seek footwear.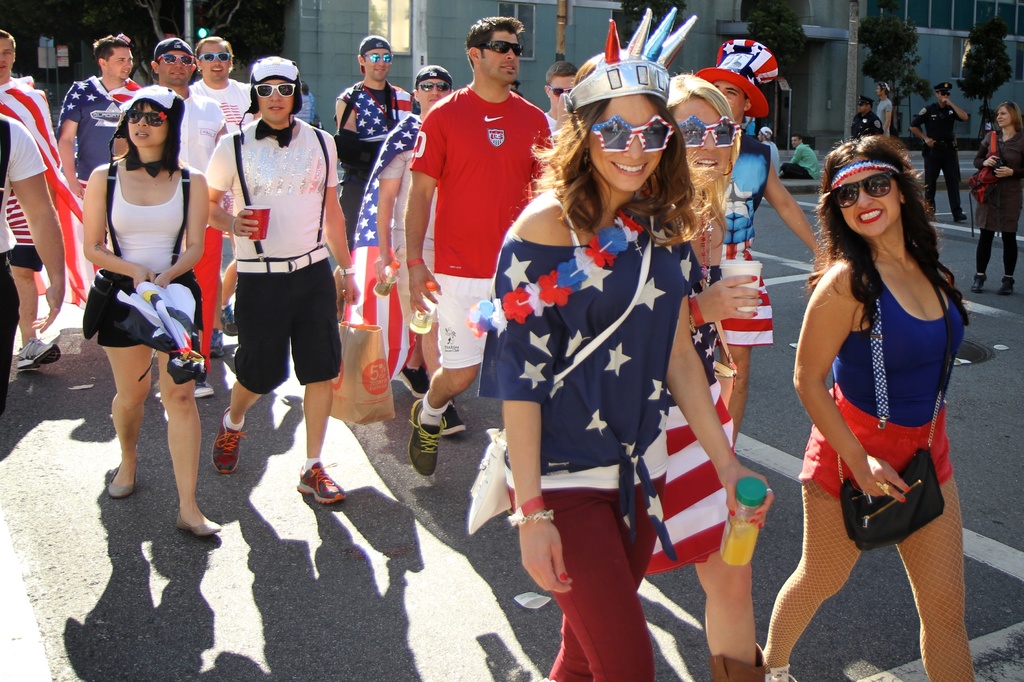
locate(216, 407, 247, 473).
